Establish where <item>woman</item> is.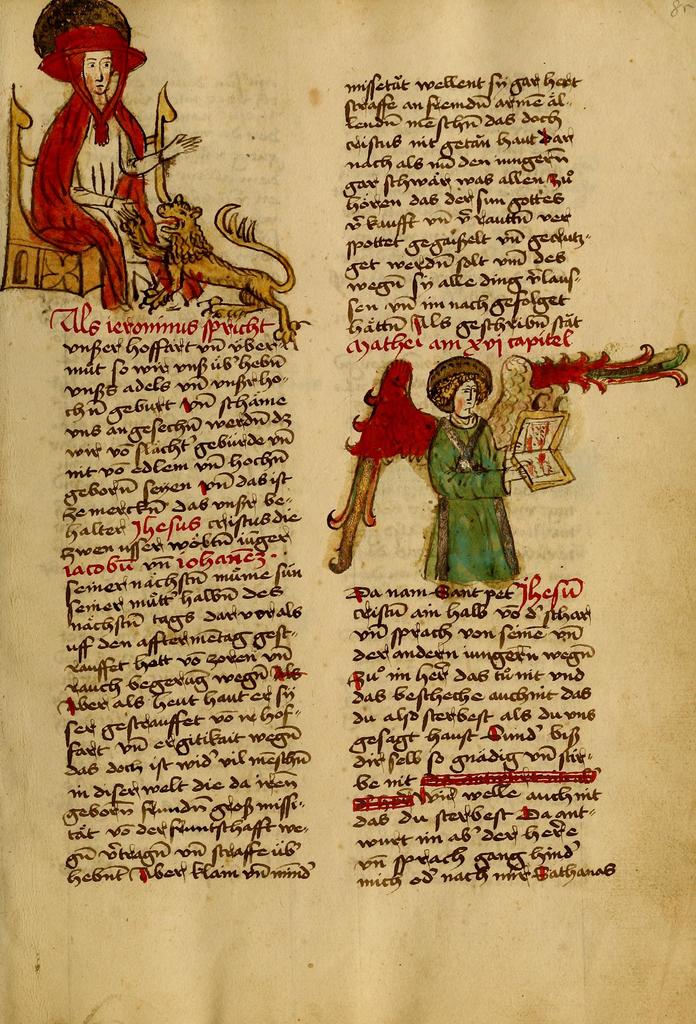
Established at bbox=(32, 25, 207, 304).
